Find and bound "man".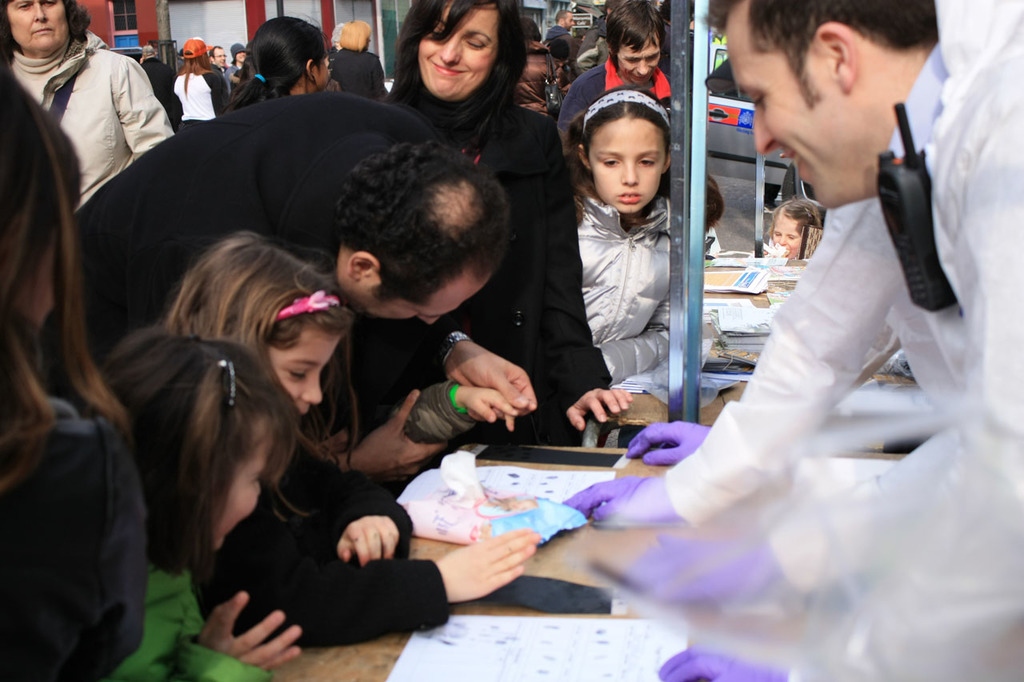
Bound: Rect(570, 14, 974, 645).
